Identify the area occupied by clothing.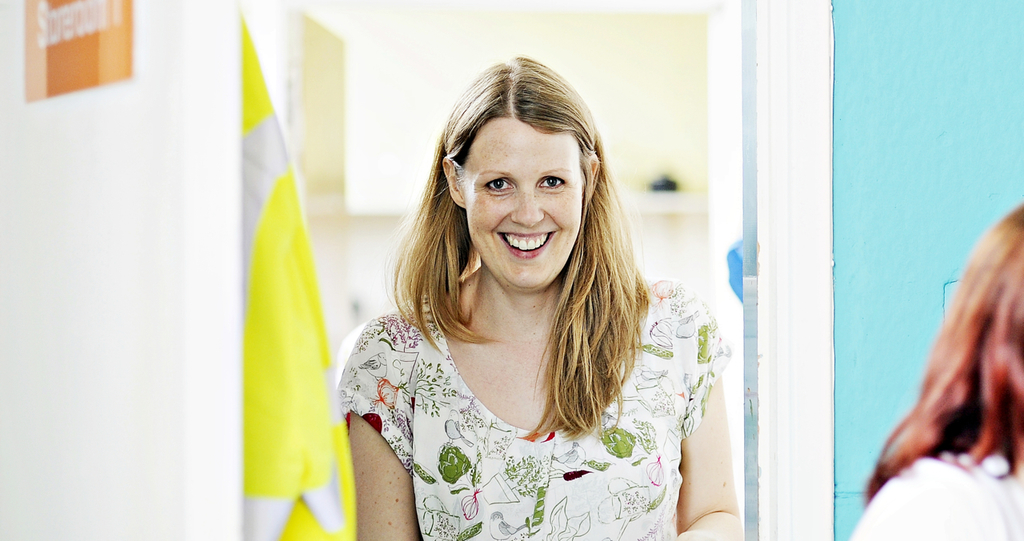
Area: left=854, top=457, right=1023, bottom=540.
